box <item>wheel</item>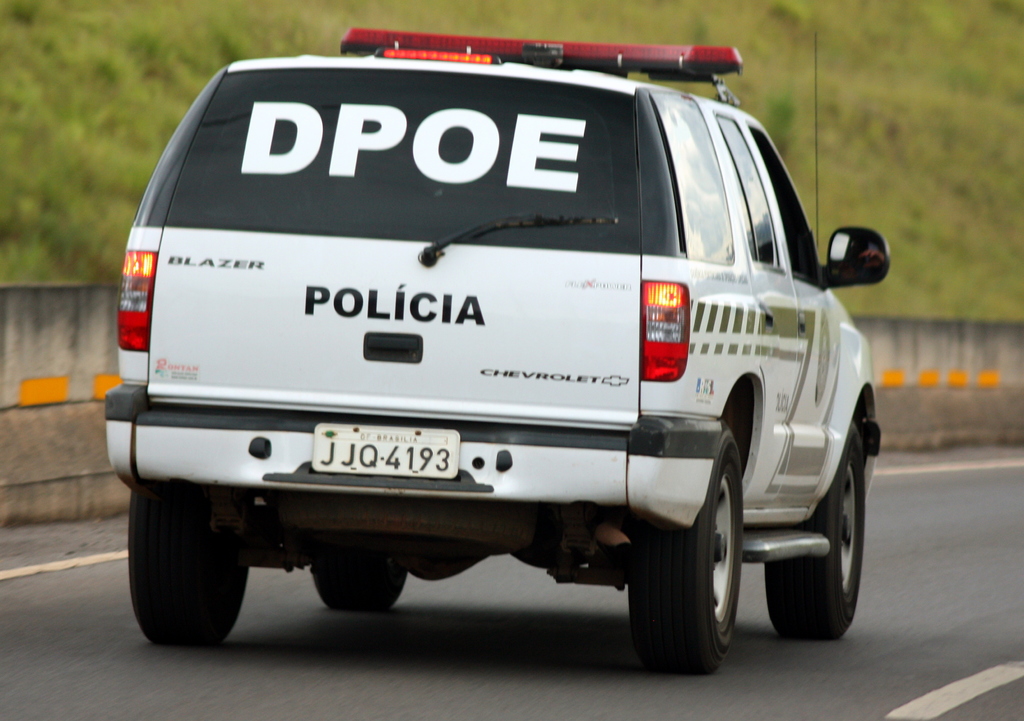
crop(763, 416, 864, 645)
